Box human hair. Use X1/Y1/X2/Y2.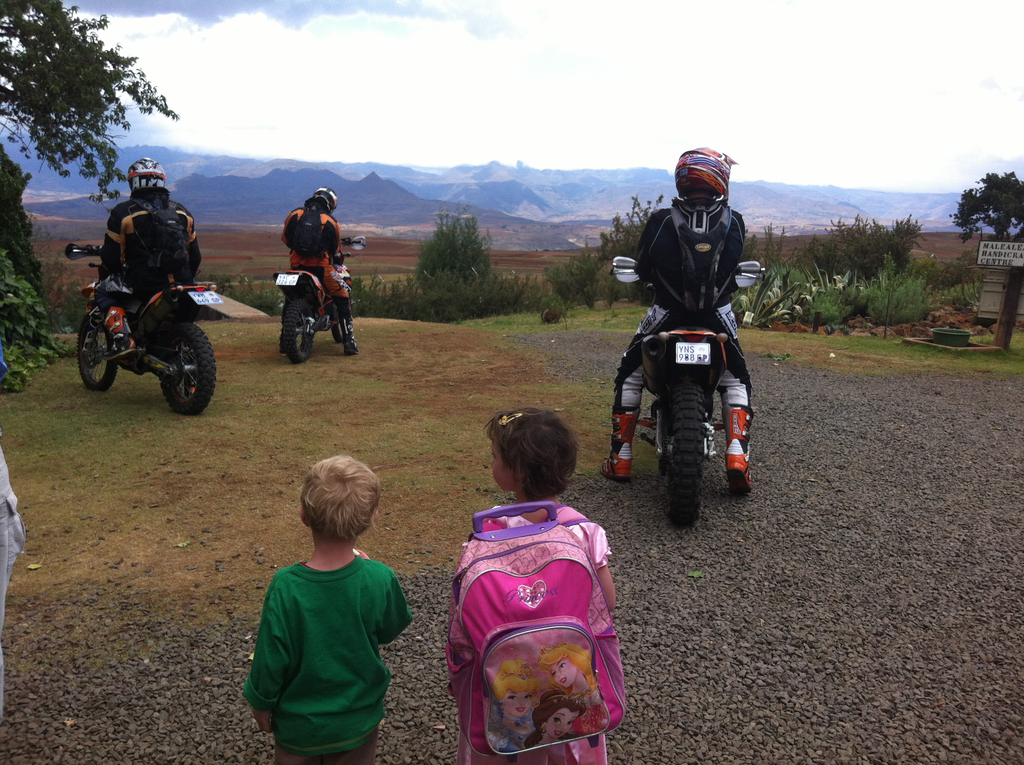
300/454/388/549.
